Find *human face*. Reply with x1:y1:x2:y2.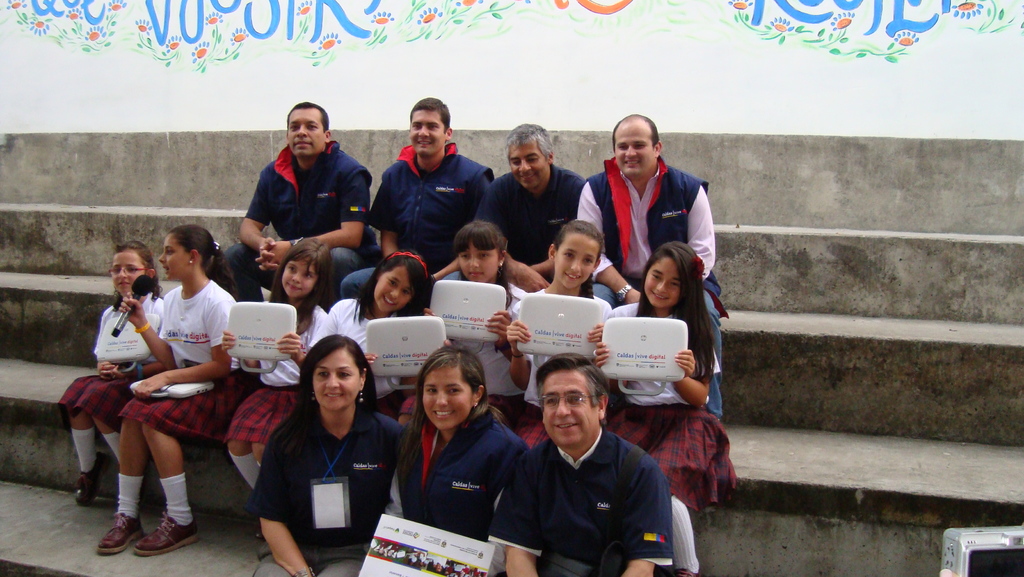
508:140:545:186.
